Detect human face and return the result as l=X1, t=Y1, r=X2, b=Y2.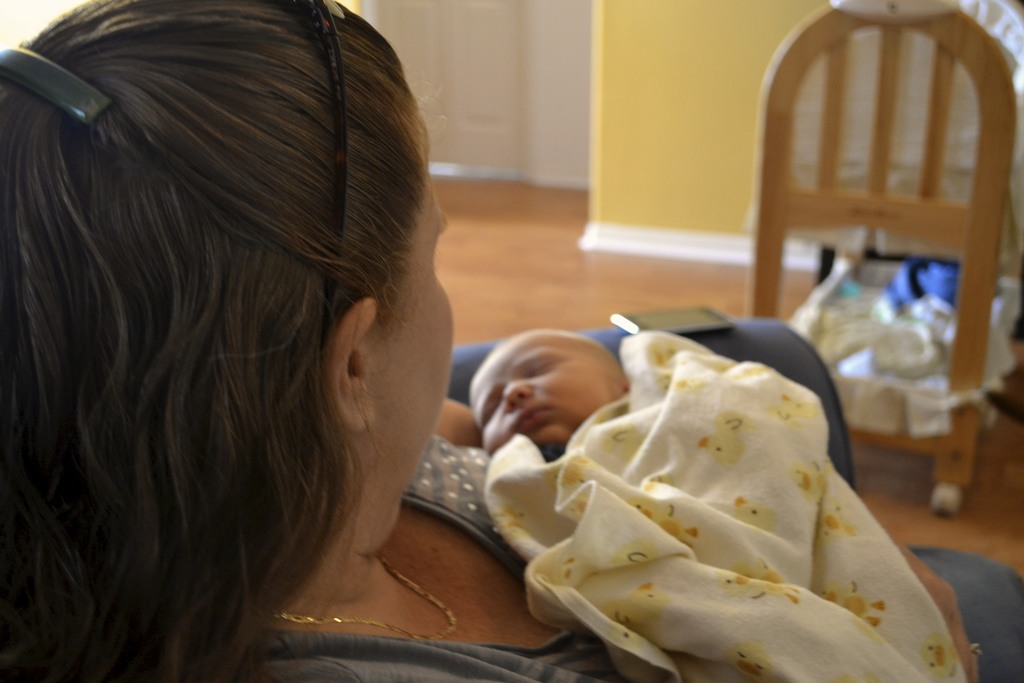
l=365, t=188, r=456, b=538.
